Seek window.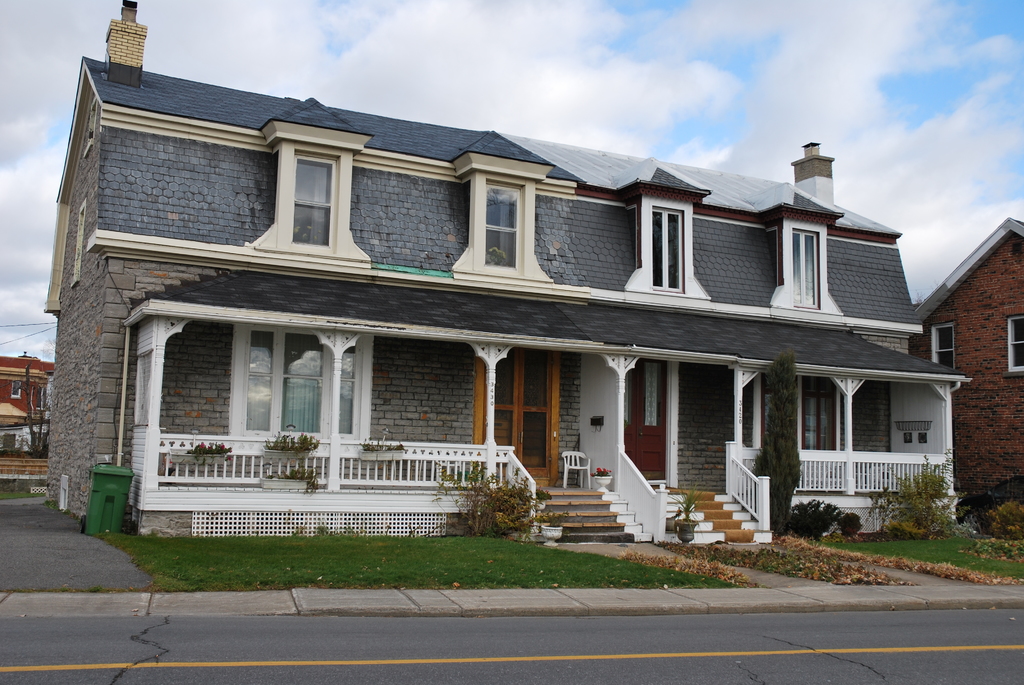
(275,139,329,244).
